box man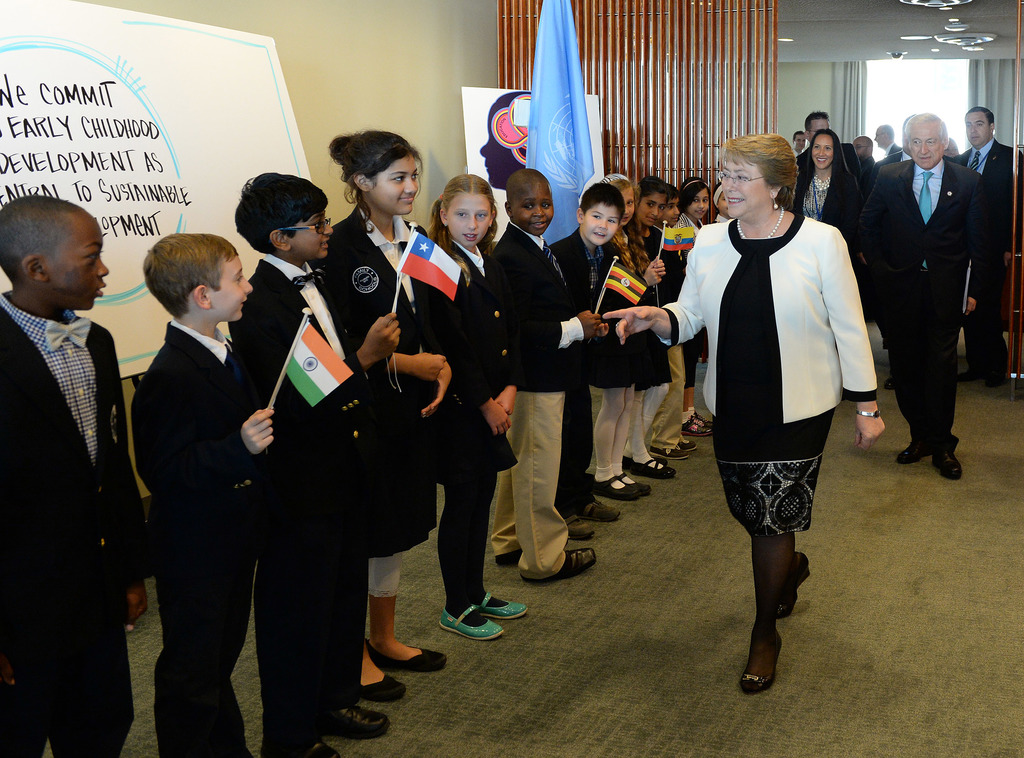
Rect(791, 129, 807, 159)
